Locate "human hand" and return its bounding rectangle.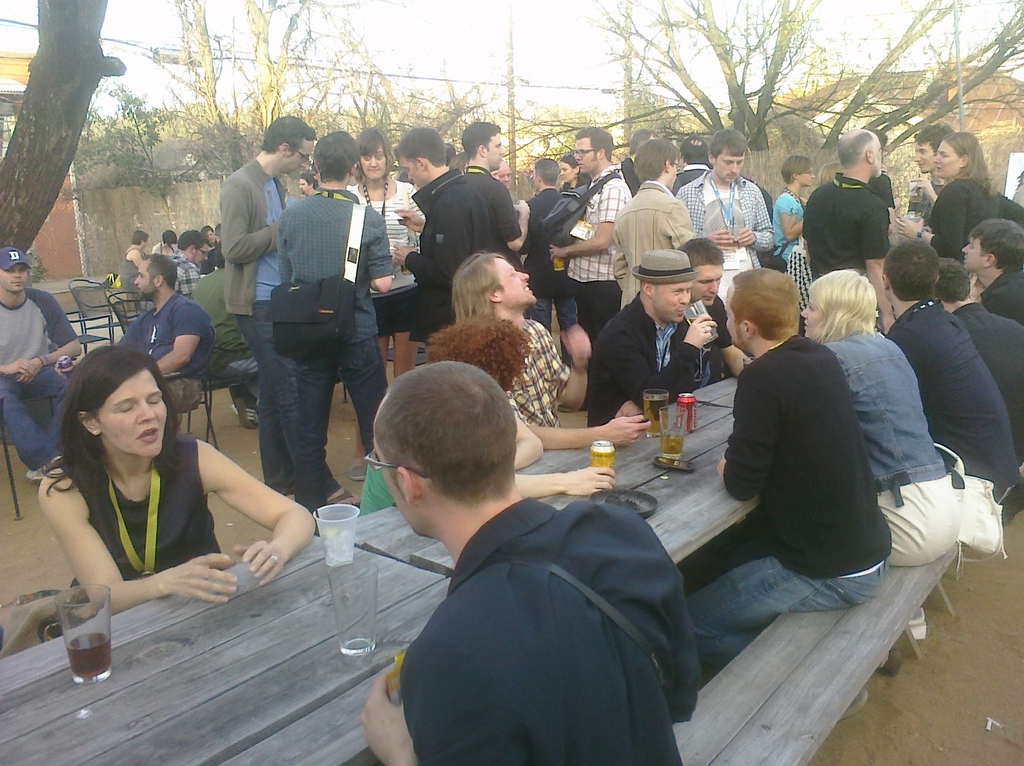
Rect(566, 465, 617, 493).
